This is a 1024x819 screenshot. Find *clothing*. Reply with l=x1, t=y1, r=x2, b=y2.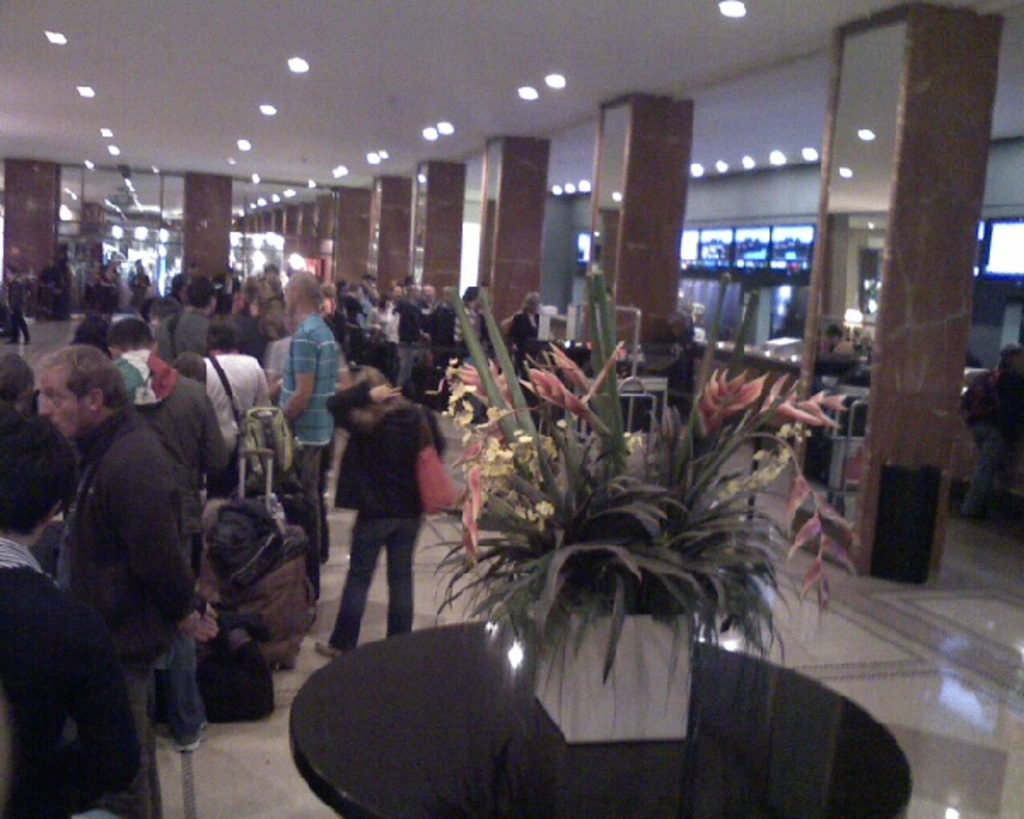
l=323, t=360, r=430, b=648.
